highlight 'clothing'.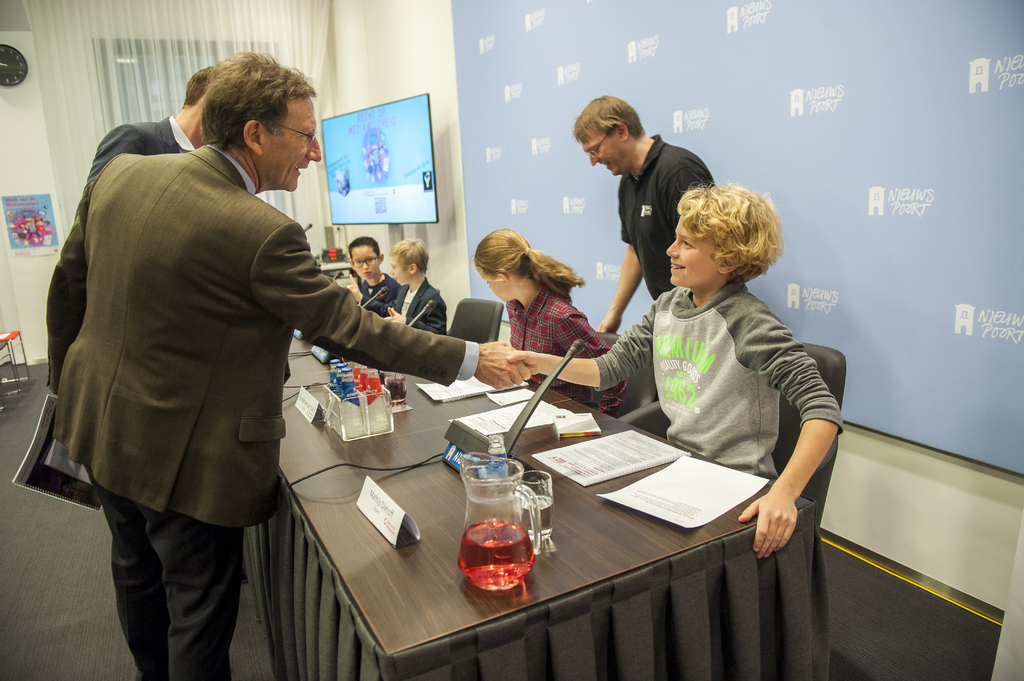
Highlighted region: <box>511,288,619,413</box>.
